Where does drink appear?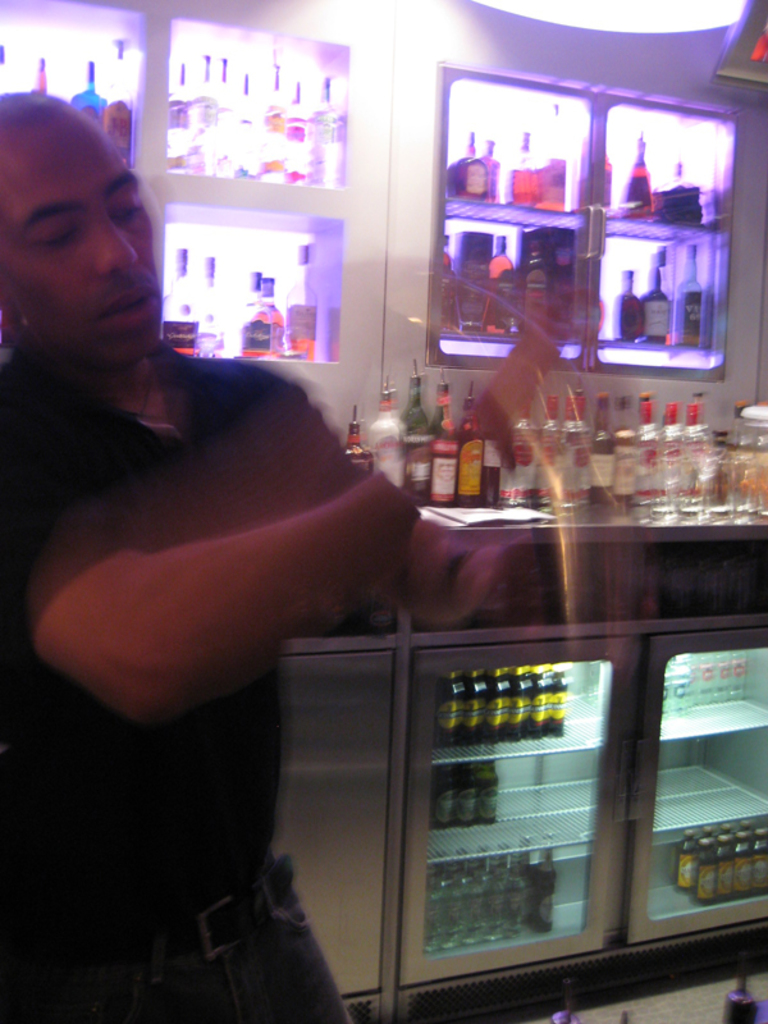
Appears at <bbox>643, 255, 672, 344</bbox>.
